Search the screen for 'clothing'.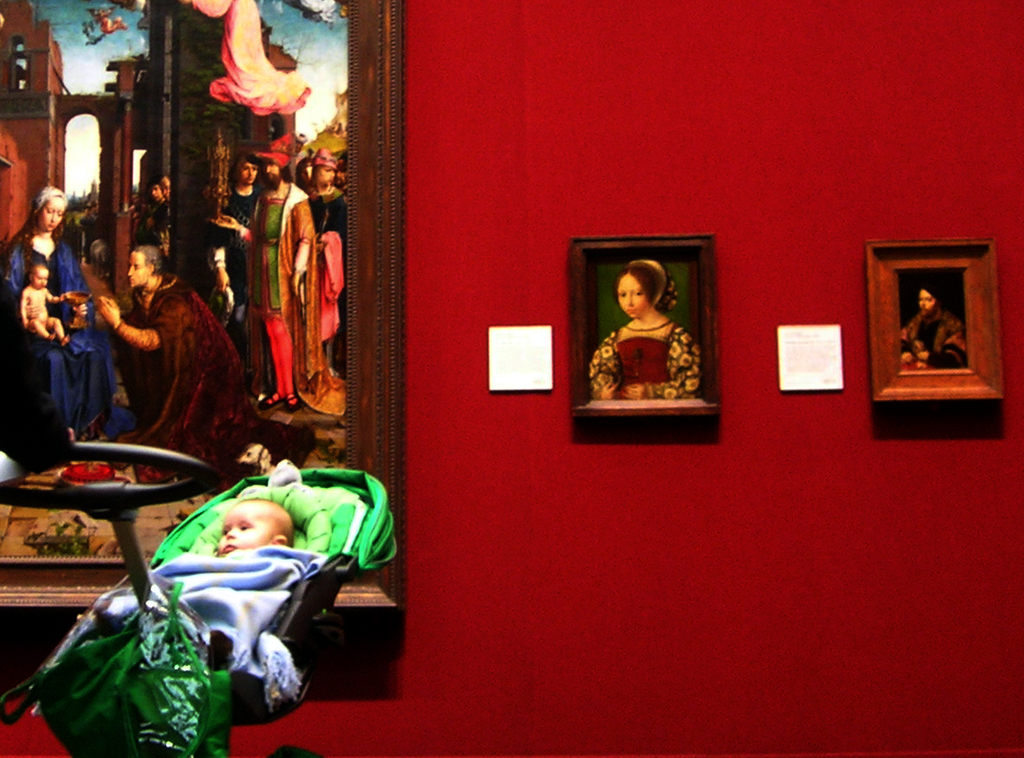
Found at (314,191,348,377).
